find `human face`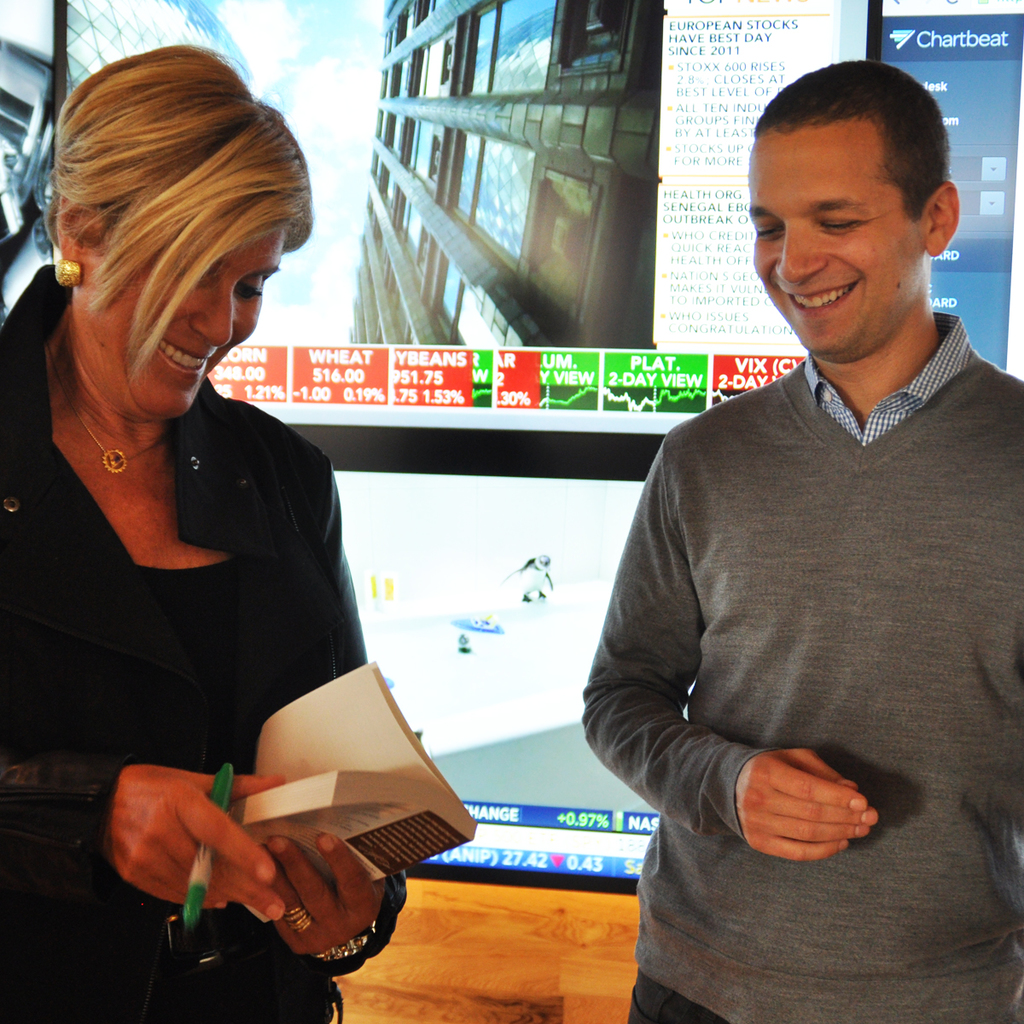
<bbox>751, 137, 931, 364</bbox>
